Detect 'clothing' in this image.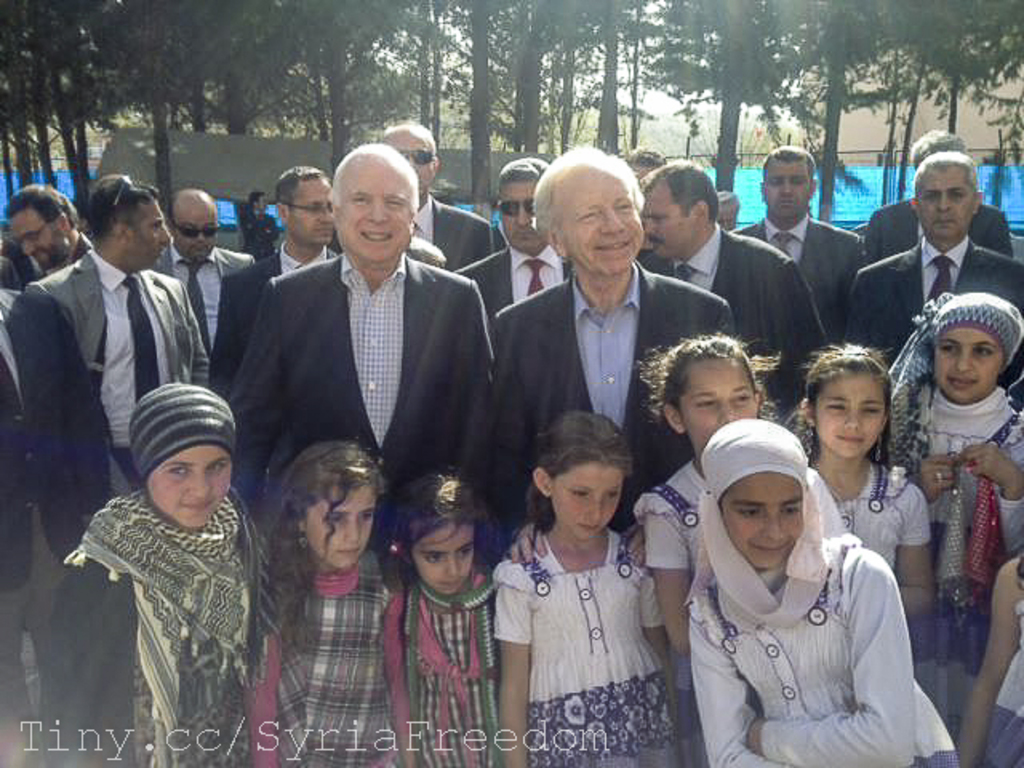
Detection: crop(155, 238, 253, 350).
